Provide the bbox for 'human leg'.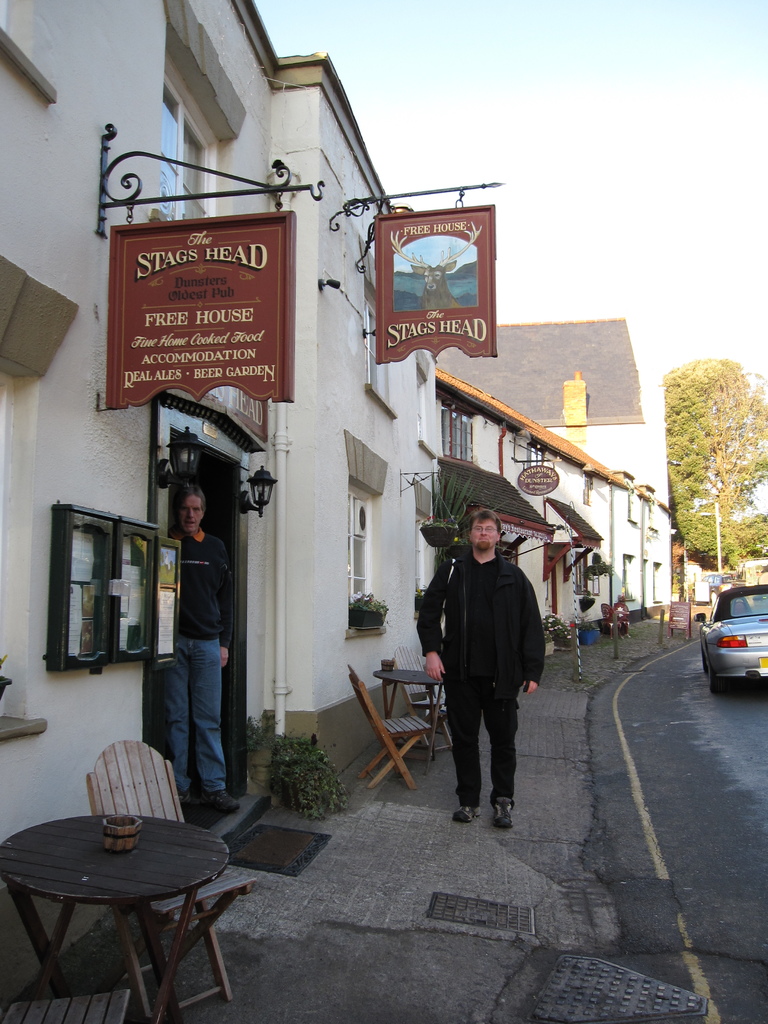
bbox=[441, 682, 481, 829].
